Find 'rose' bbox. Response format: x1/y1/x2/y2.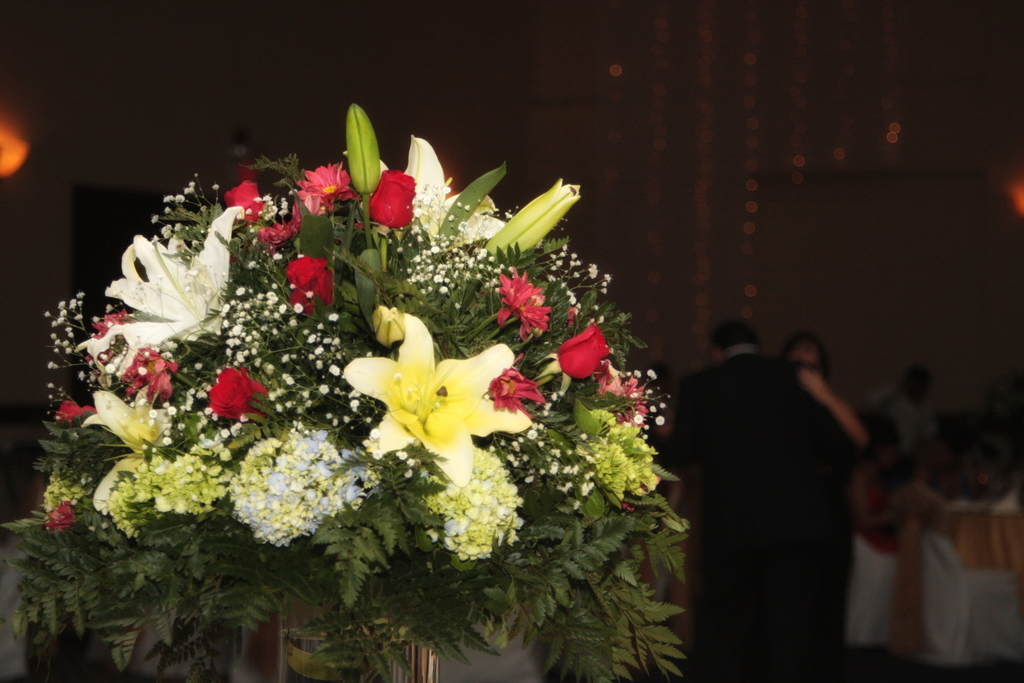
368/167/414/229.
